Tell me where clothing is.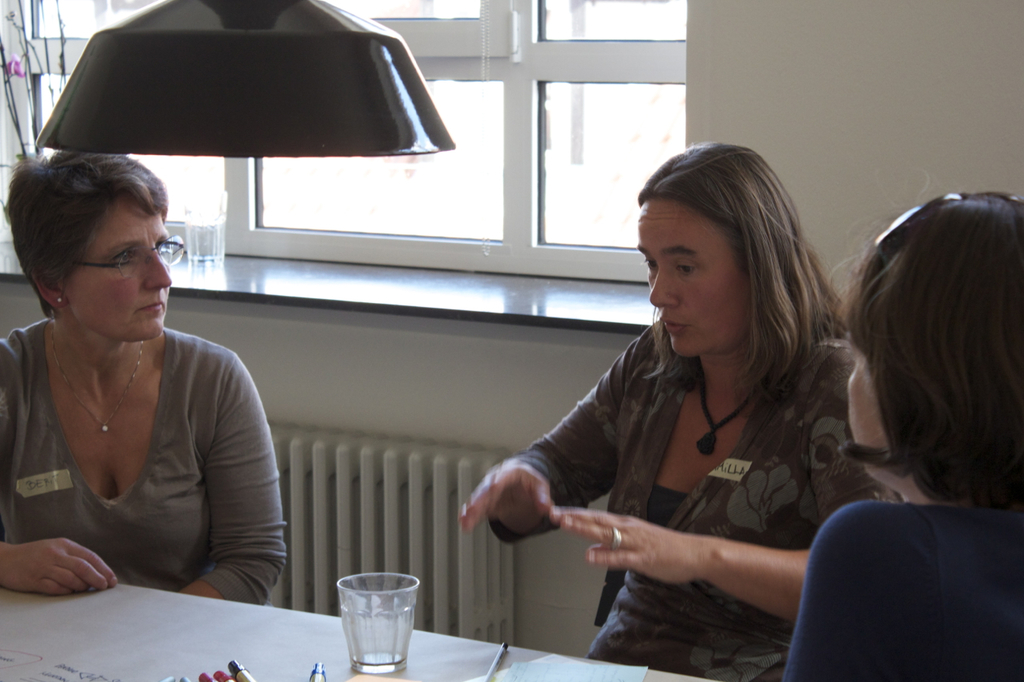
clothing is at 2:330:287:615.
